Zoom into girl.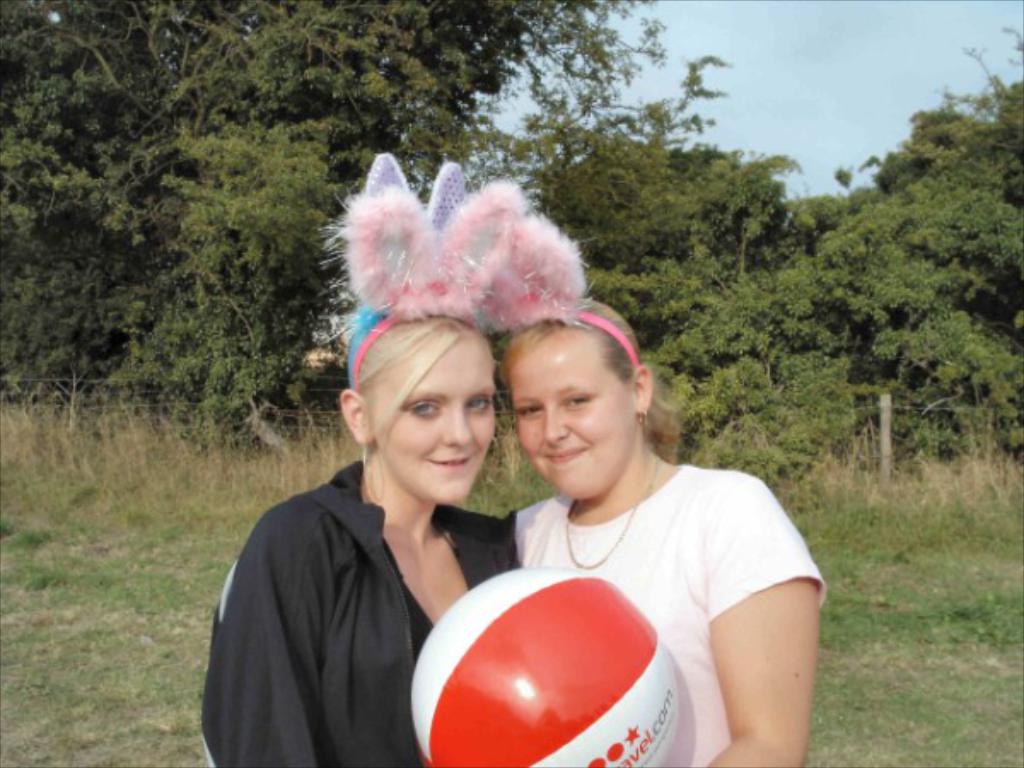
Zoom target: {"left": 495, "top": 294, "right": 824, "bottom": 766}.
